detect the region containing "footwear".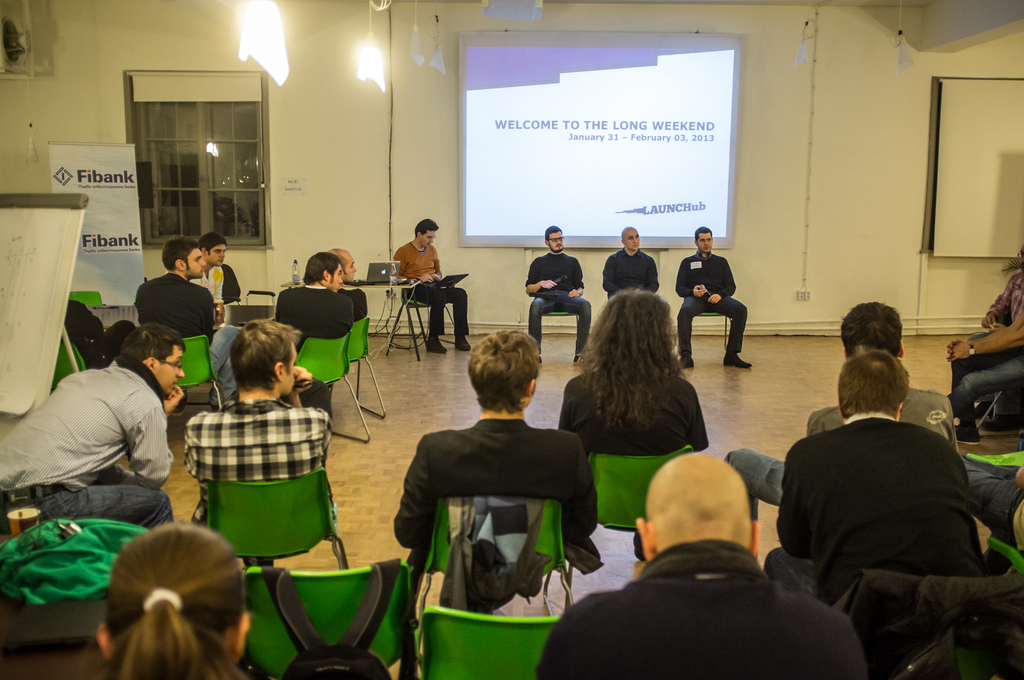
pyautogui.locateOnScreen(955, 424, 978, 443).
